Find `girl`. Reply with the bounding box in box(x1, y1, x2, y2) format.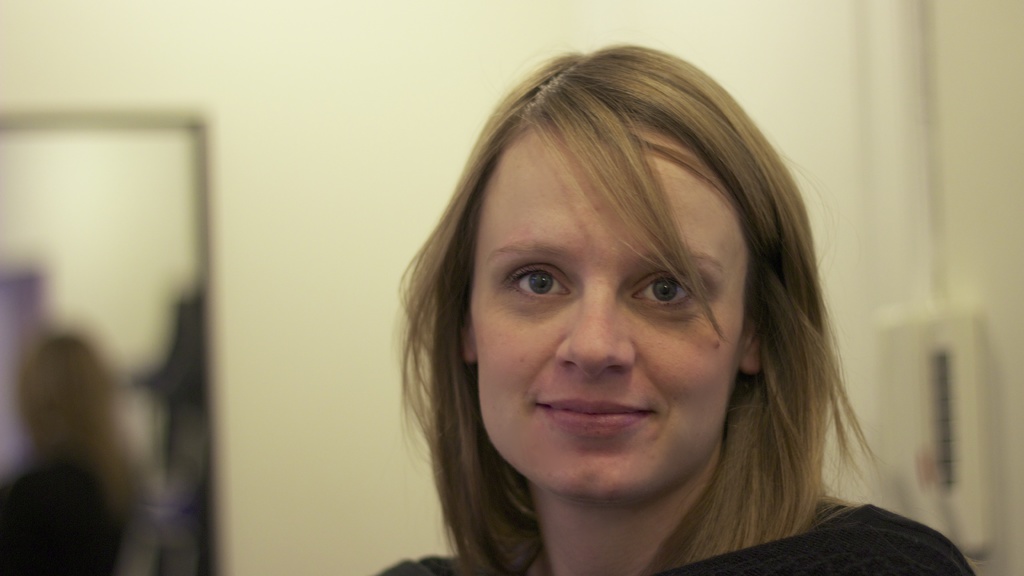
box(368, 41, 979, 575).
